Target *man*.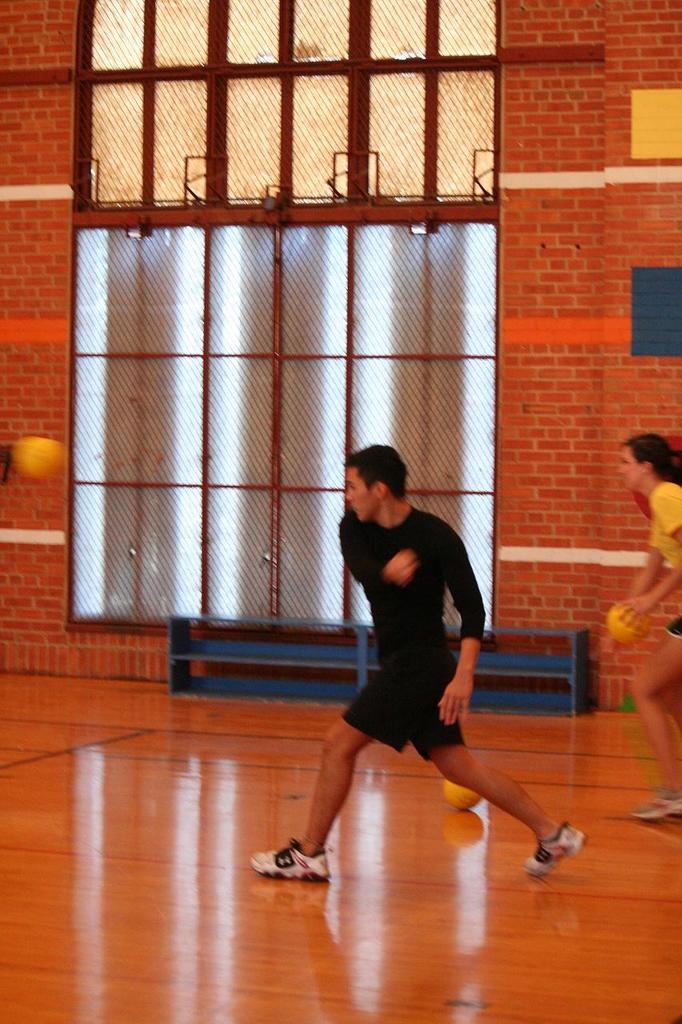
Target region: [left=337, top=505, right=487, bottom=739].
